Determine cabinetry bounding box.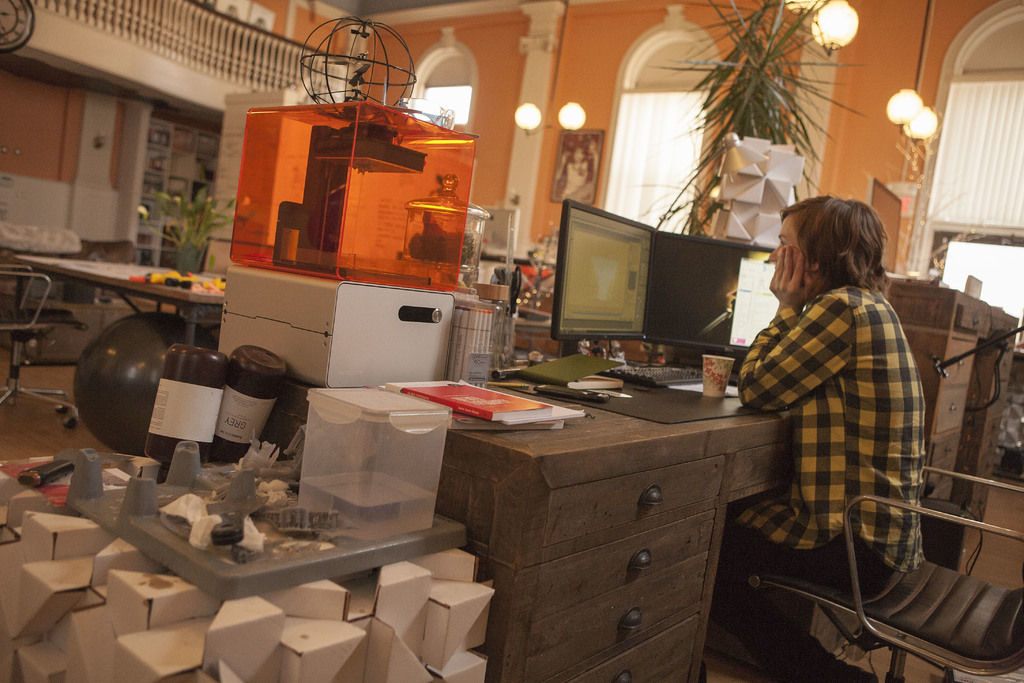
Determined: <bbox>950, 302, 1023, 527</bbox>.
